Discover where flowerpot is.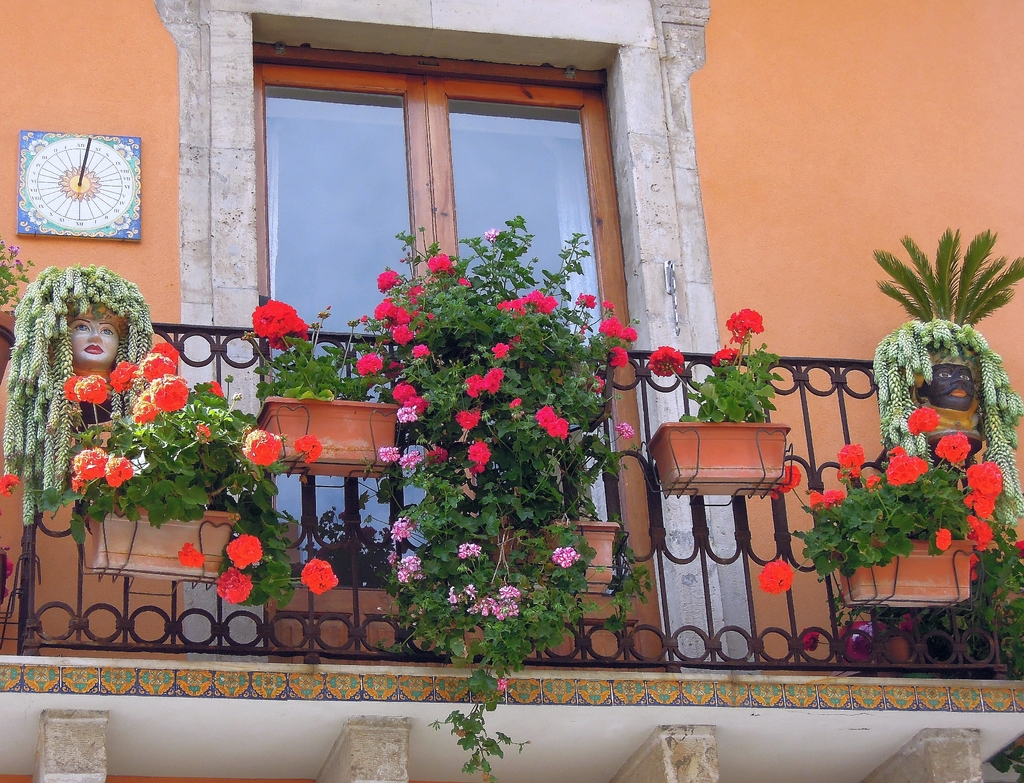
Discovered at [86,508,243,577].
